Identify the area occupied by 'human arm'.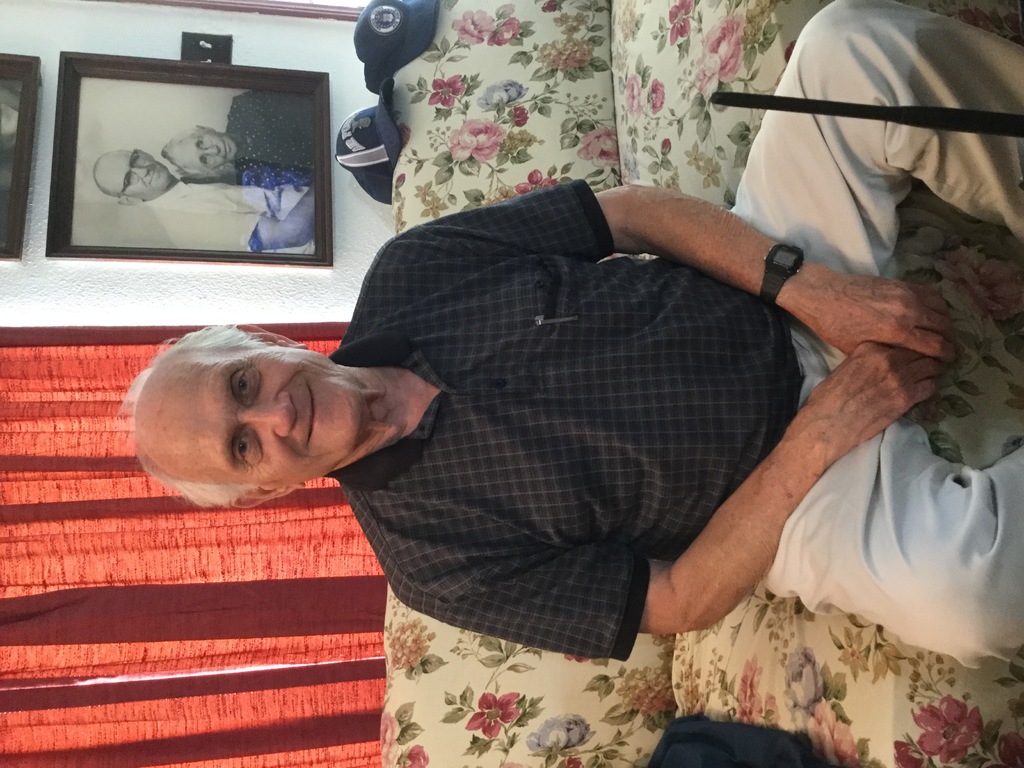
Area: <bbox>394, 333, 948, 628</bbox>.
